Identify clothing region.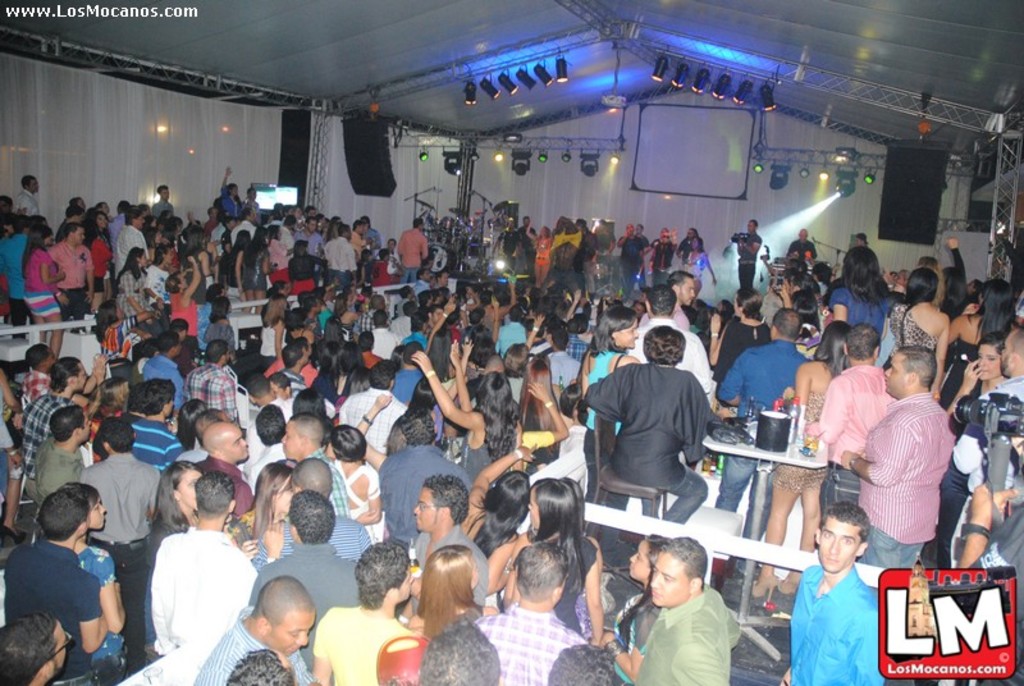
Region: [315, 229, 358, 296].
